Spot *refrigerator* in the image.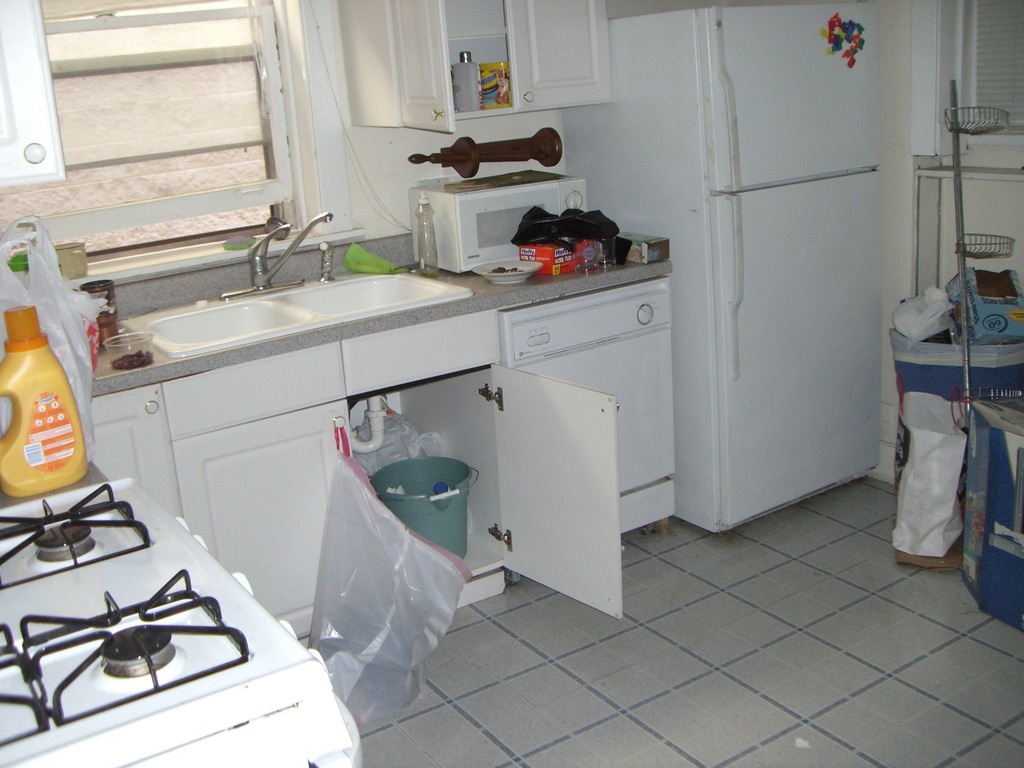
*refrigerator* found at region(611, 31, 898, 563).
